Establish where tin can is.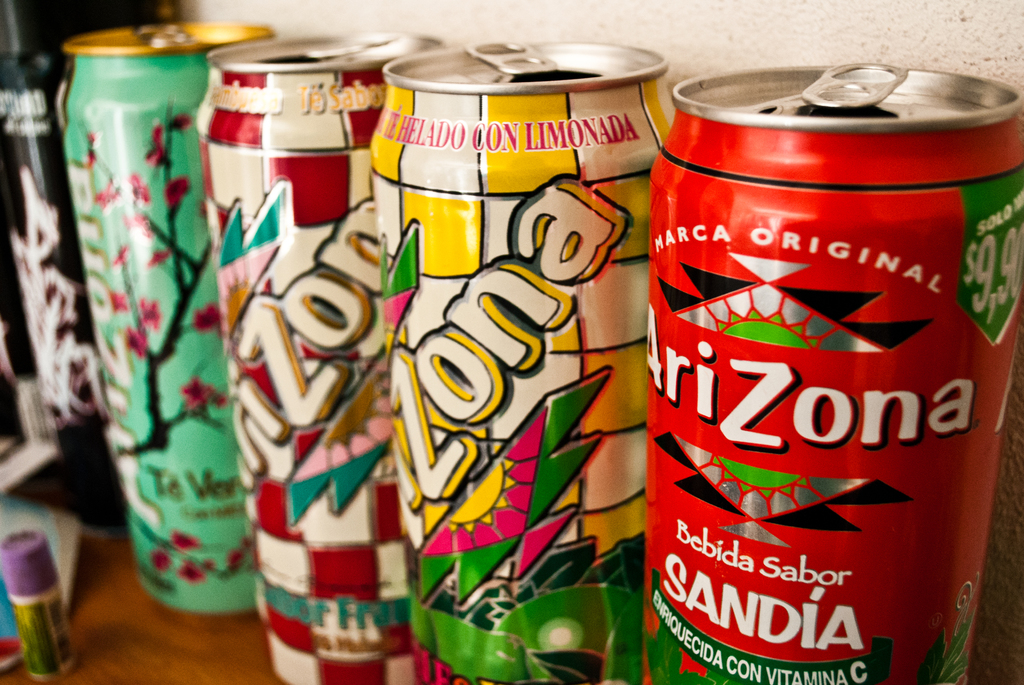
Established at detection(196, 31, 444, 684).
